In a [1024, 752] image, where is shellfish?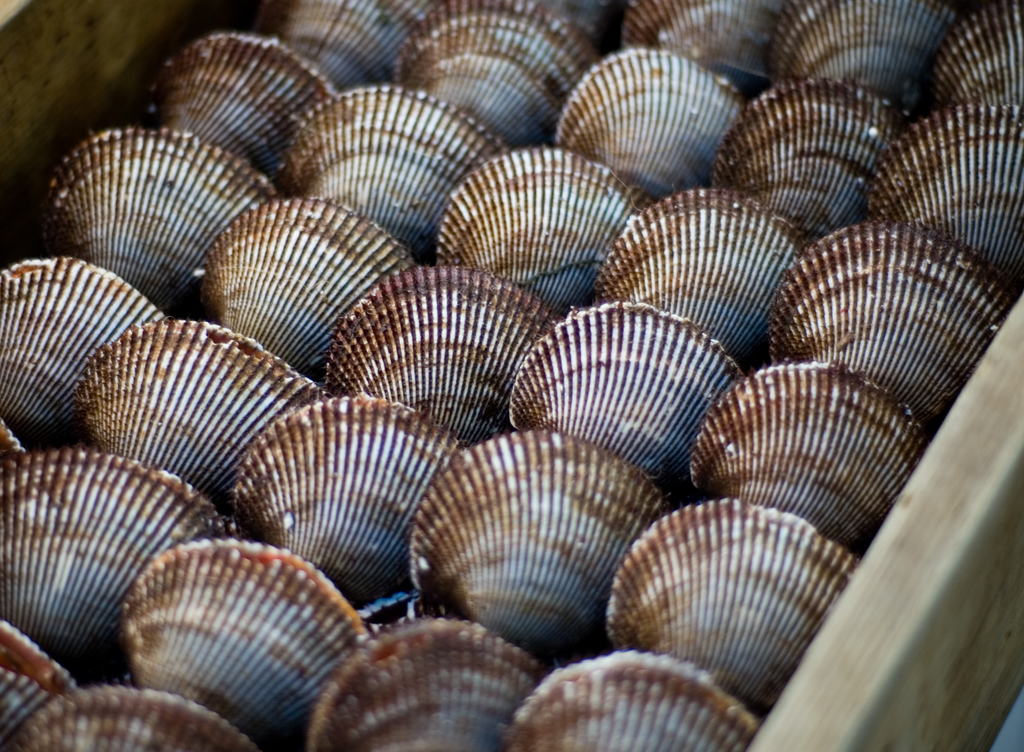
[left=771, top=223, right=1007, bottom=433].
